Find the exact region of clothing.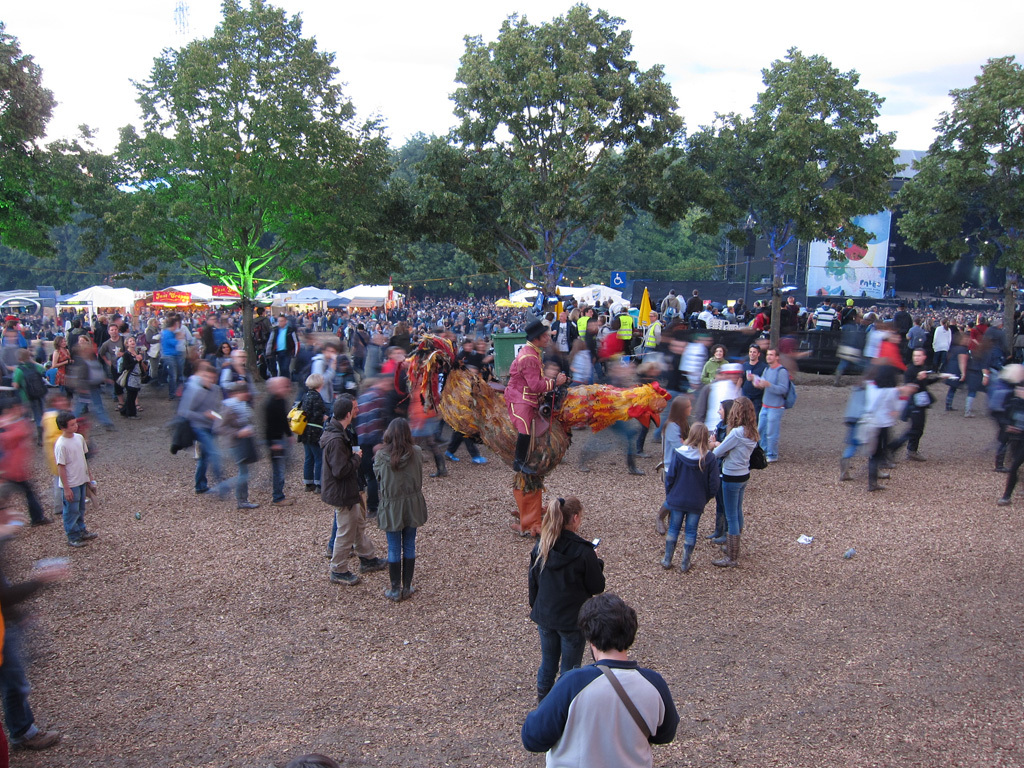
Exact region: x1=451 y1=430 x2=484 y2=457.
